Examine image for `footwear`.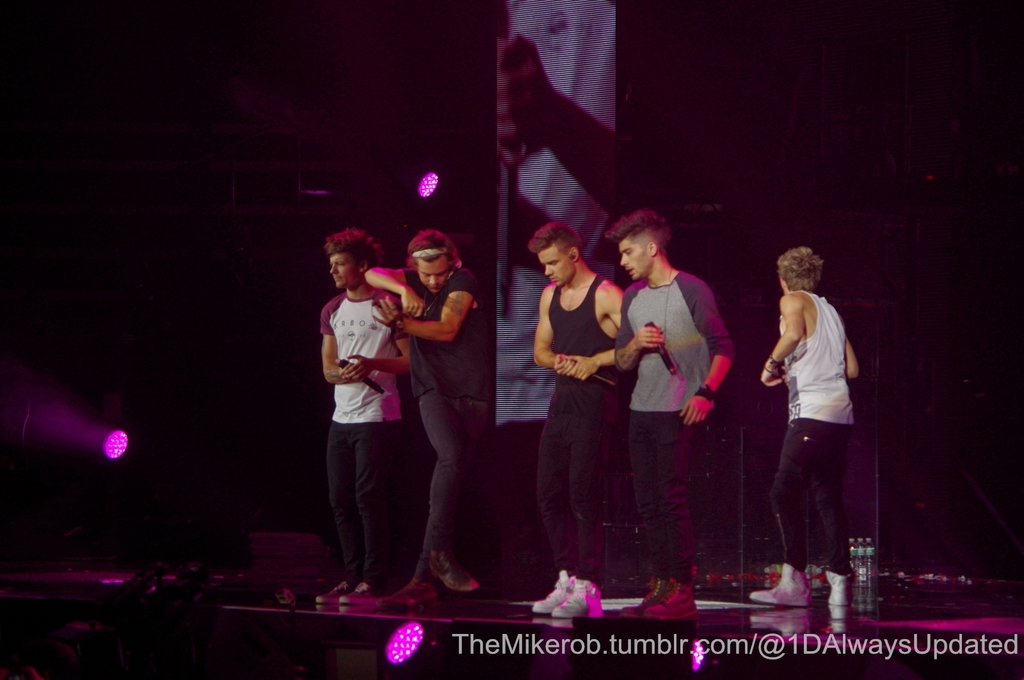
Examination result: [x1=556, y1=584, x2=603, y2=618].
